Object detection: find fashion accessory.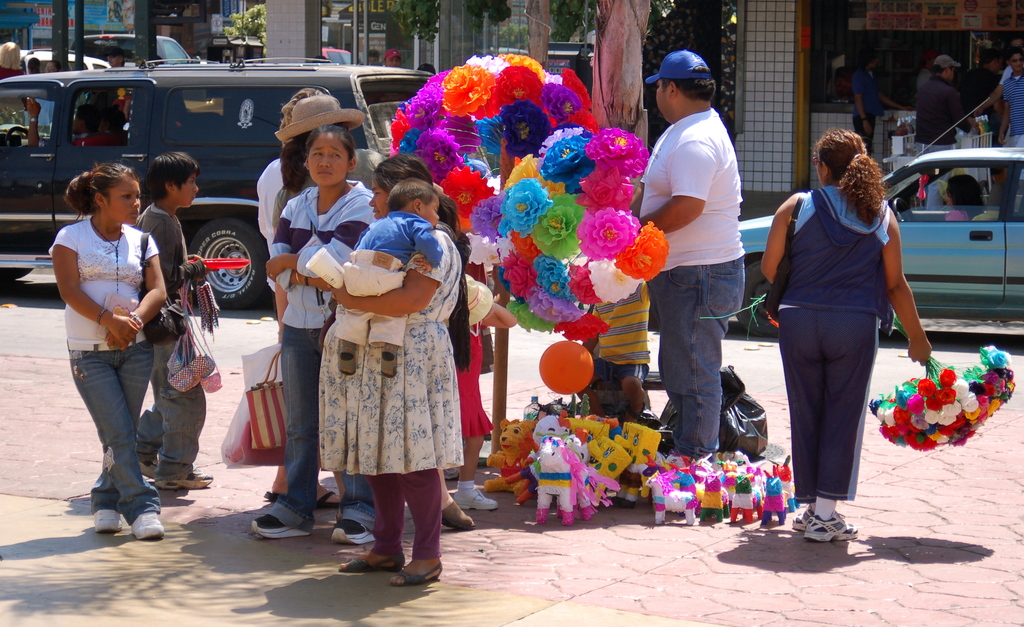
<bbox>332, 519, 374, 541</bbox>.
